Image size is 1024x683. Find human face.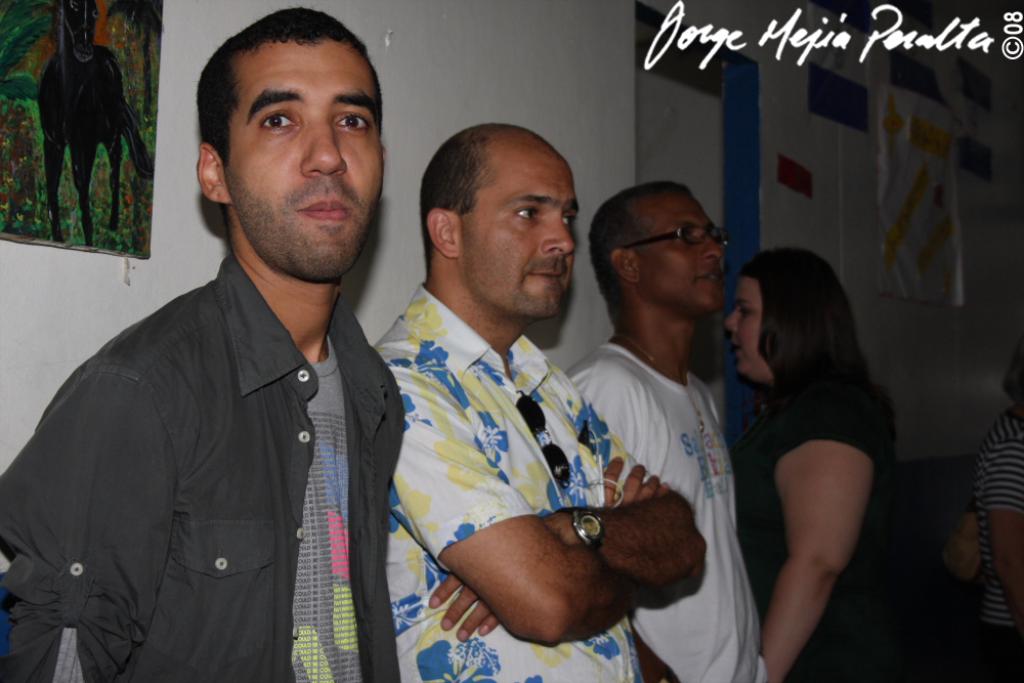
x1=722 y1=275 x2=765 y2=375.
